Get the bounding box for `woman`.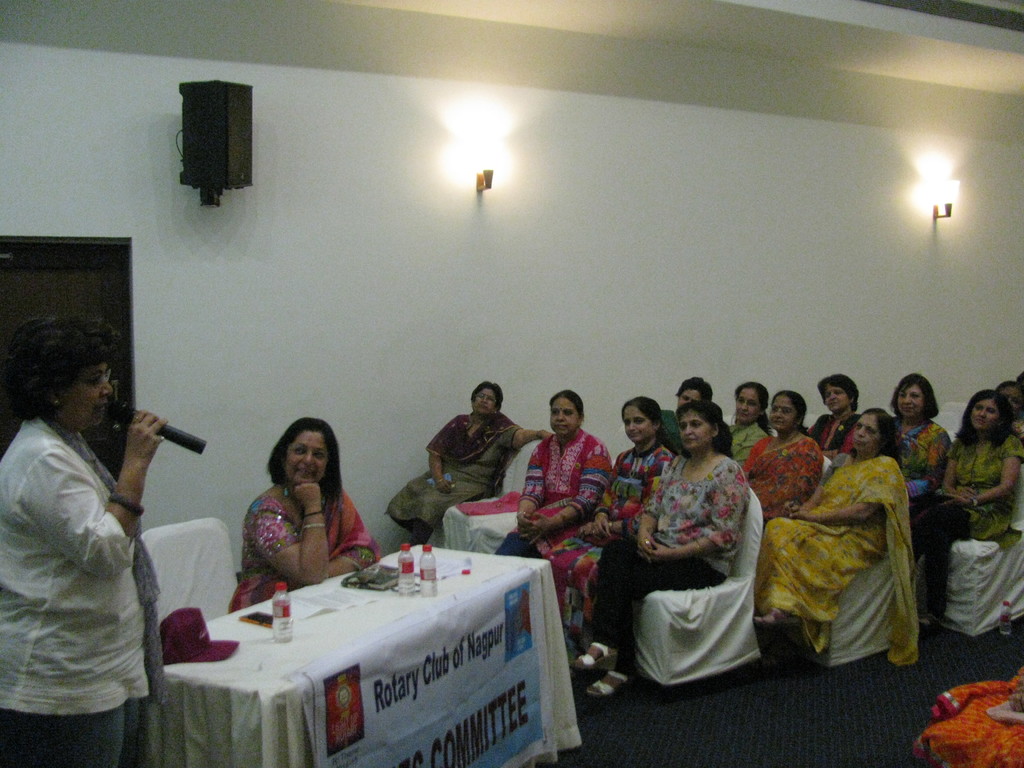
left=495, top=387, right=612, bottom=561.
